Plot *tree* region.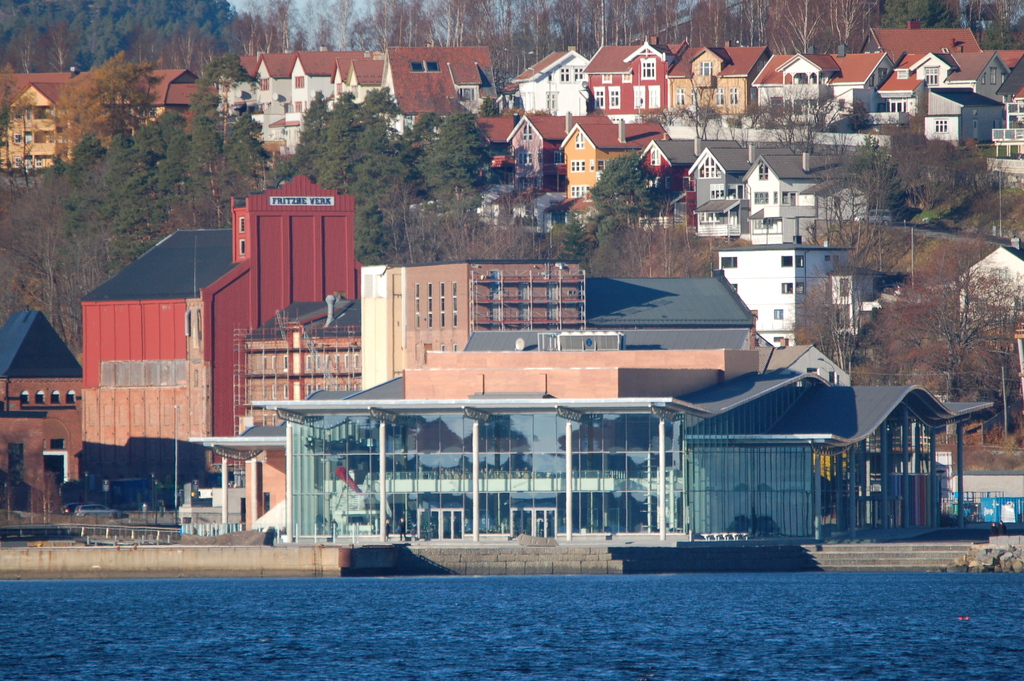
Plotted at box=[594, 147, 652, 222].
